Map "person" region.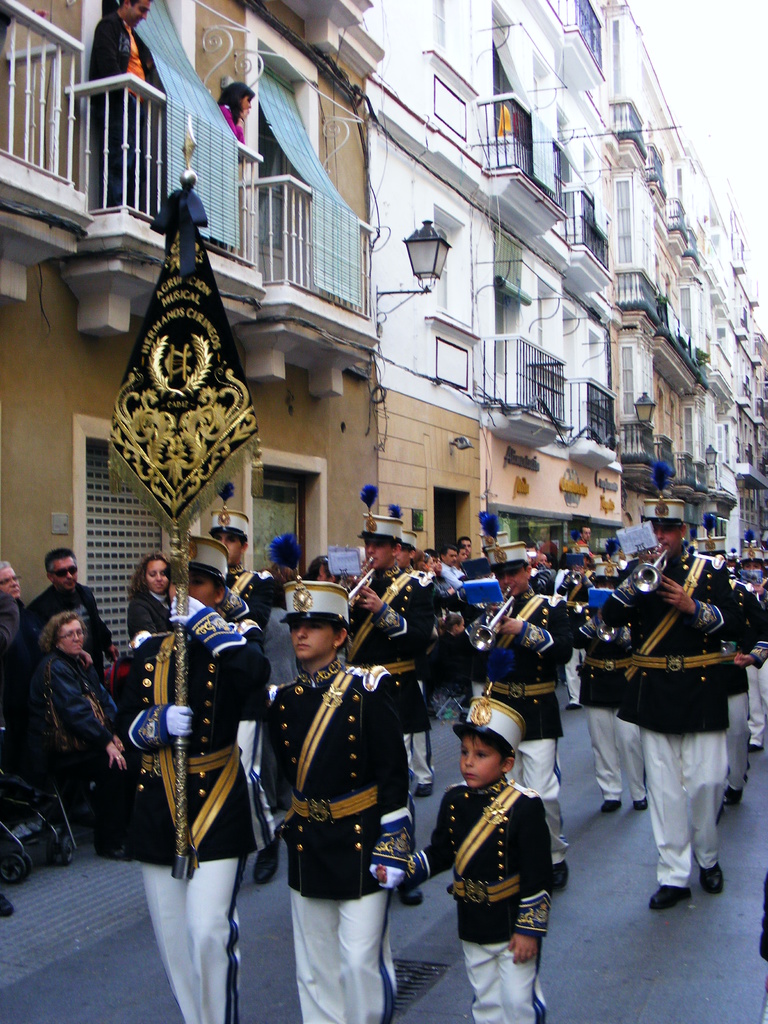
Mapped to locate(435, 696, 569, 1015).
